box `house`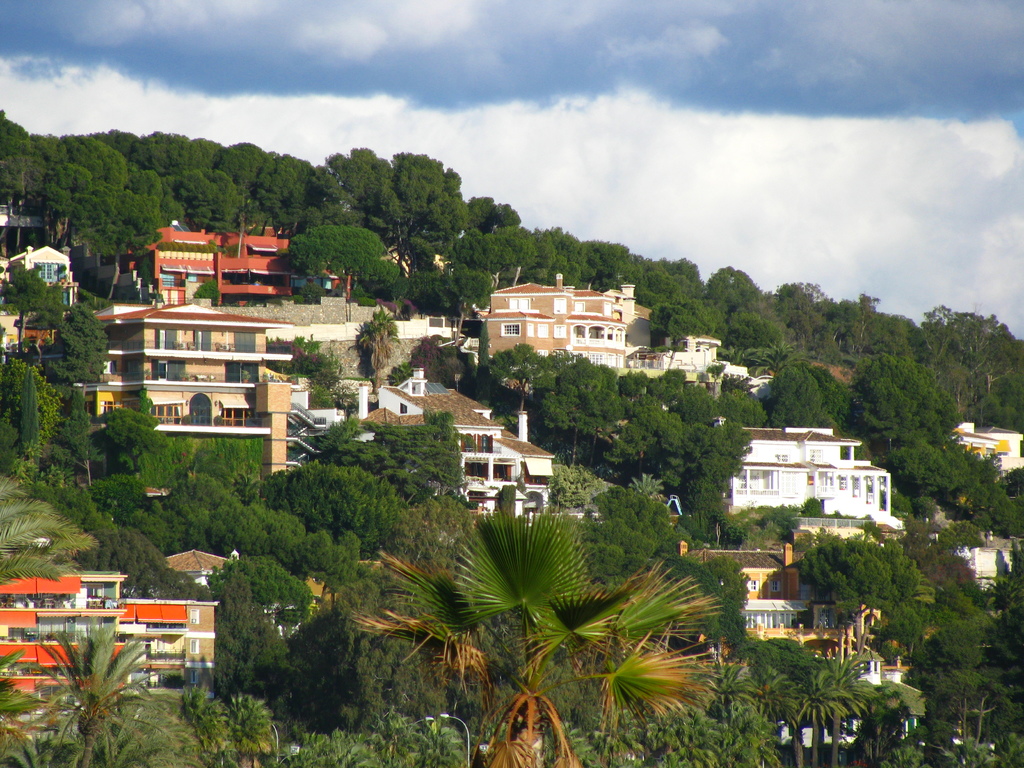
locate(700, 356, 772, 395)
